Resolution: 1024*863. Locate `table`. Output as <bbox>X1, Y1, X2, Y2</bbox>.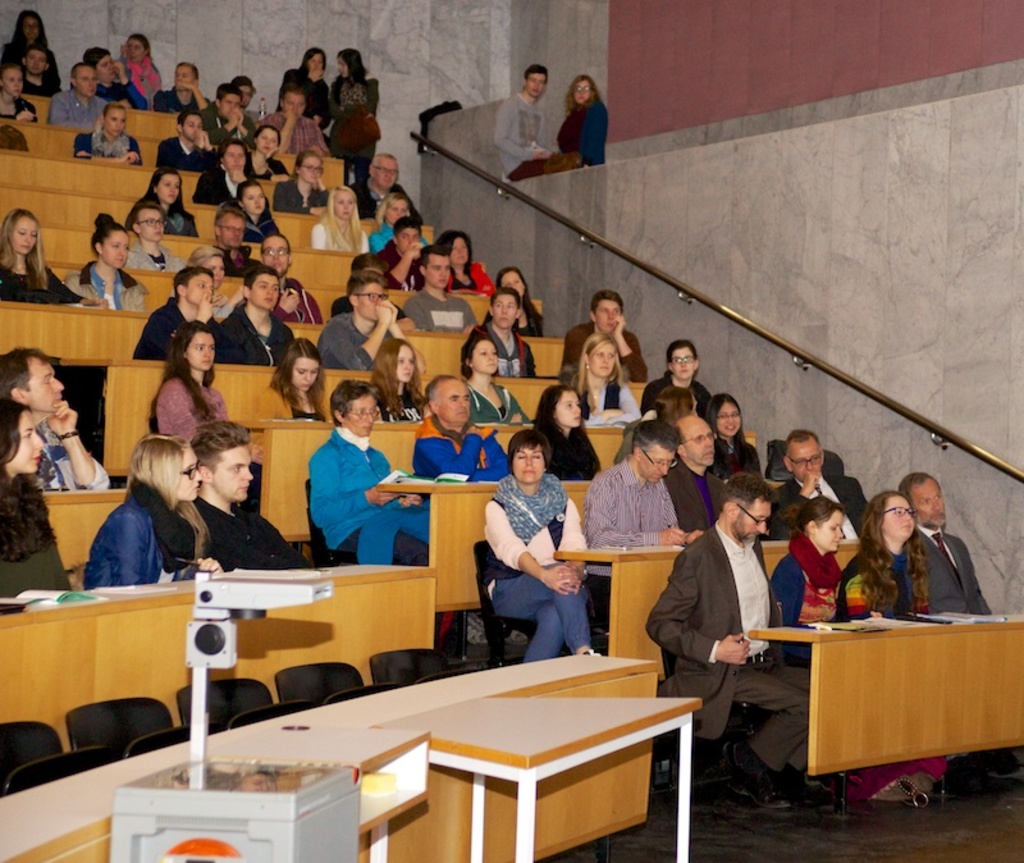
<bbox>0, 648, 659, 862</bbox>.
